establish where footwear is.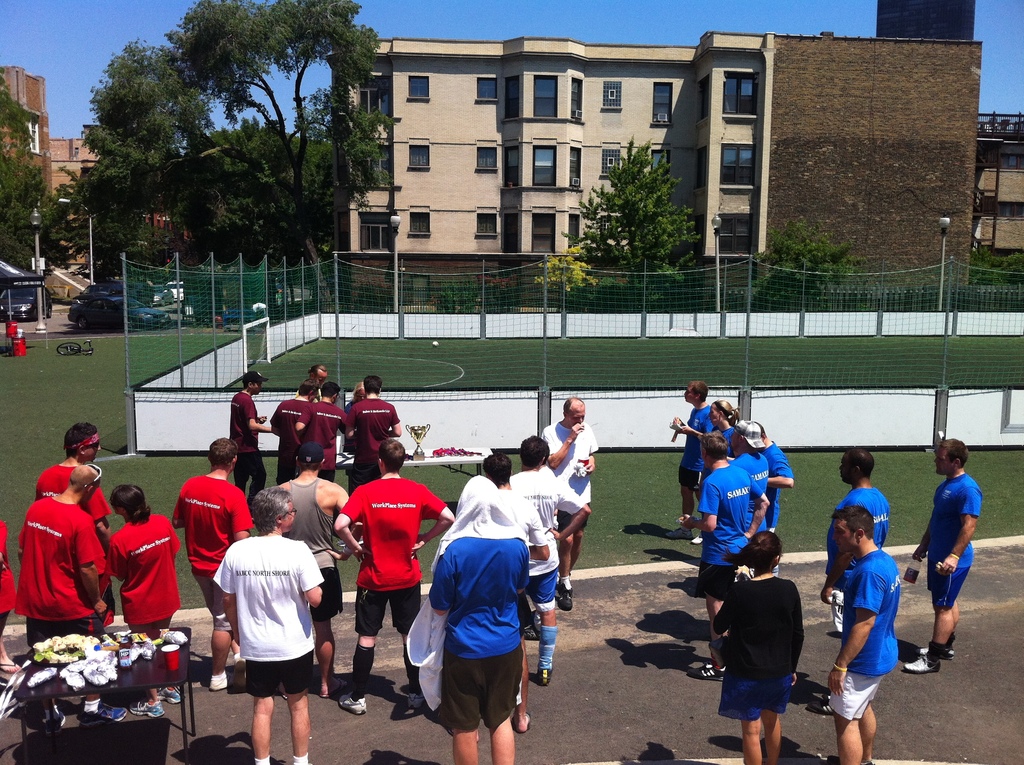
Established at l=107, t=704, r=127, b=725.
